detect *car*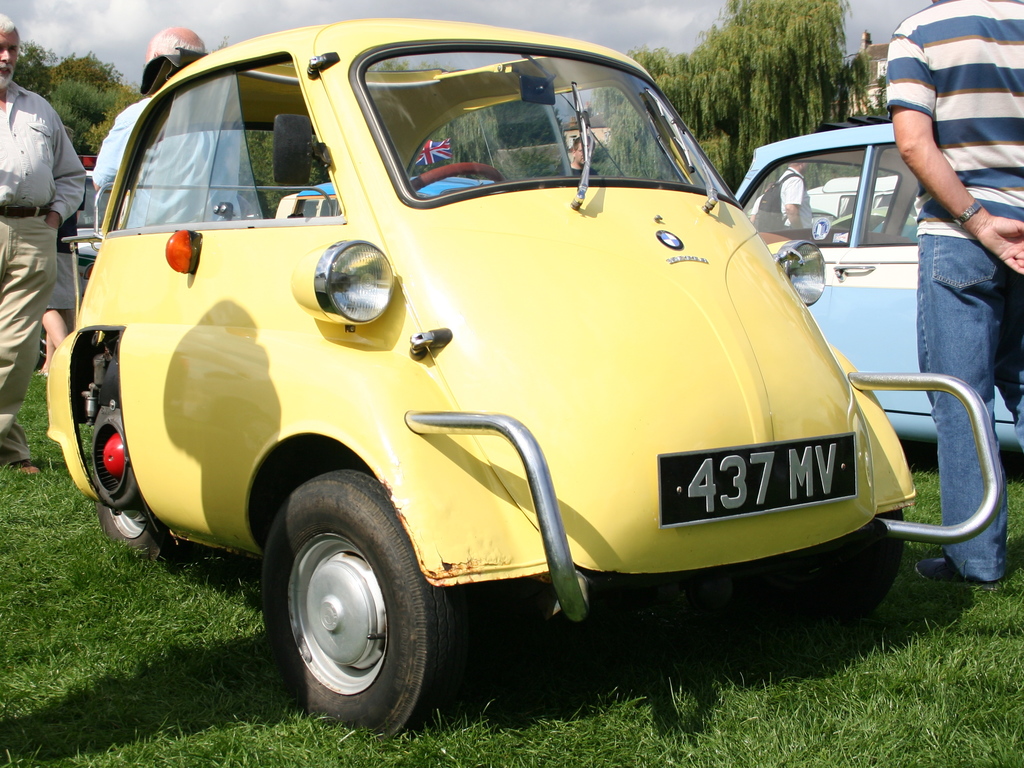
bbox(733, 121, 1020, 452)
